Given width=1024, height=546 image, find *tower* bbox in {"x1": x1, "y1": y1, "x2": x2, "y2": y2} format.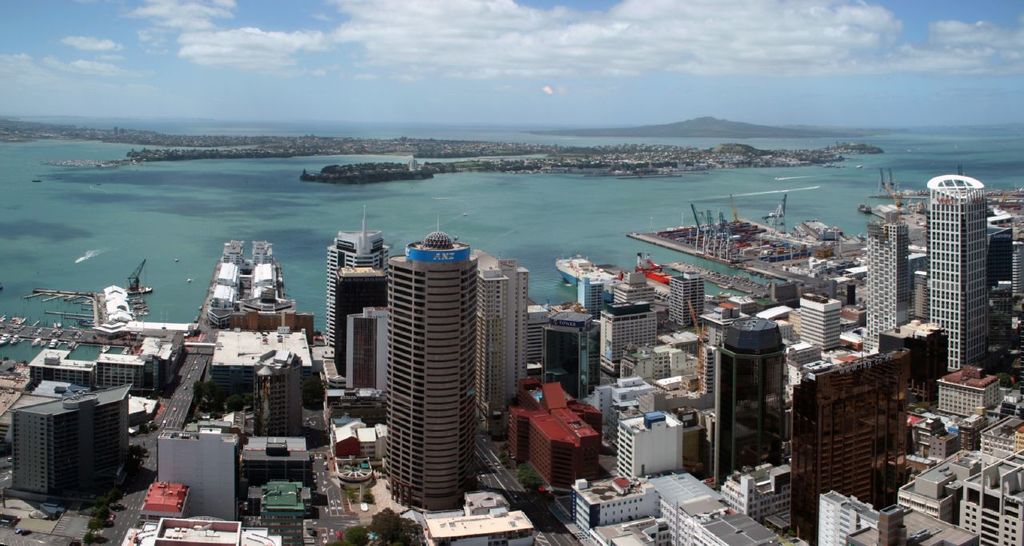
{"x1": 469, "y1": 264, "x2": 530, "y2": 440}.
